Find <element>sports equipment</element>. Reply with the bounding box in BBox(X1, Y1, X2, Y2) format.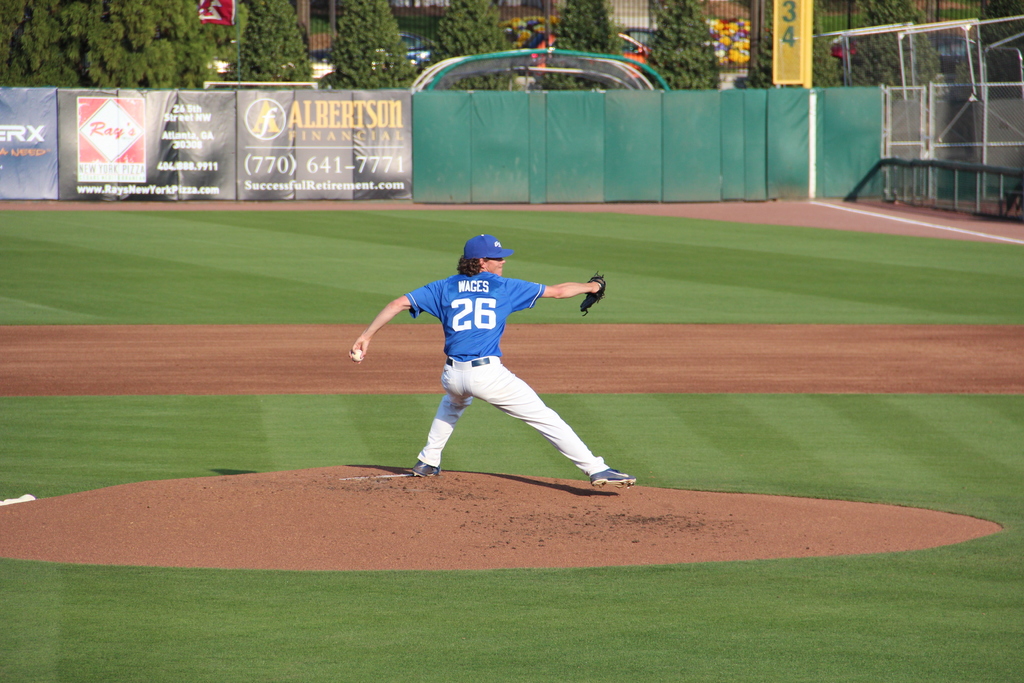
BBox(413, 463, 440, 482).
